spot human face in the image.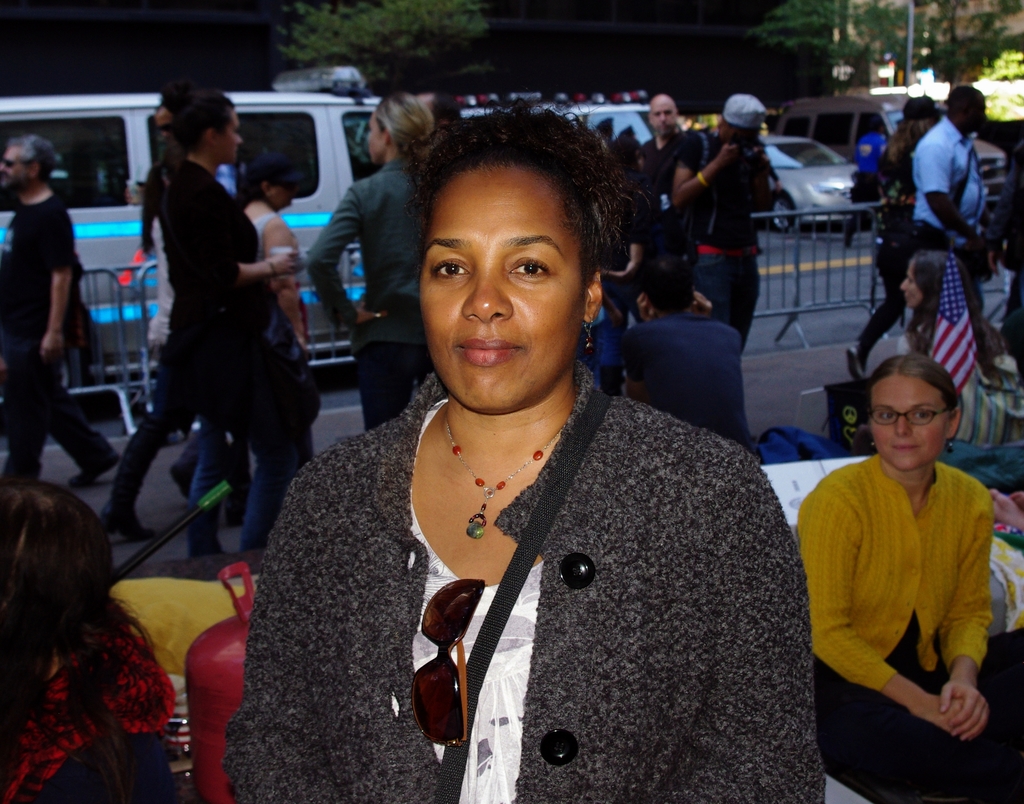
human face found at select_region(217, 113, 244, 161).
